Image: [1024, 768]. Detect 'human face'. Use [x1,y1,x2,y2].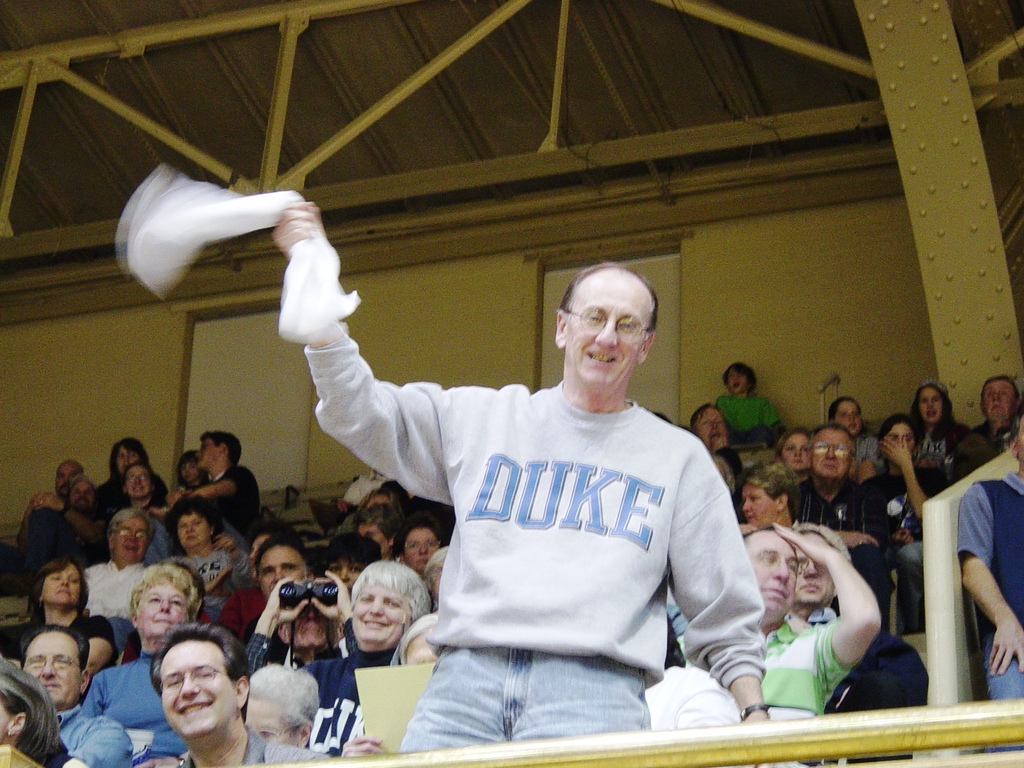
[176,511,211,548].
